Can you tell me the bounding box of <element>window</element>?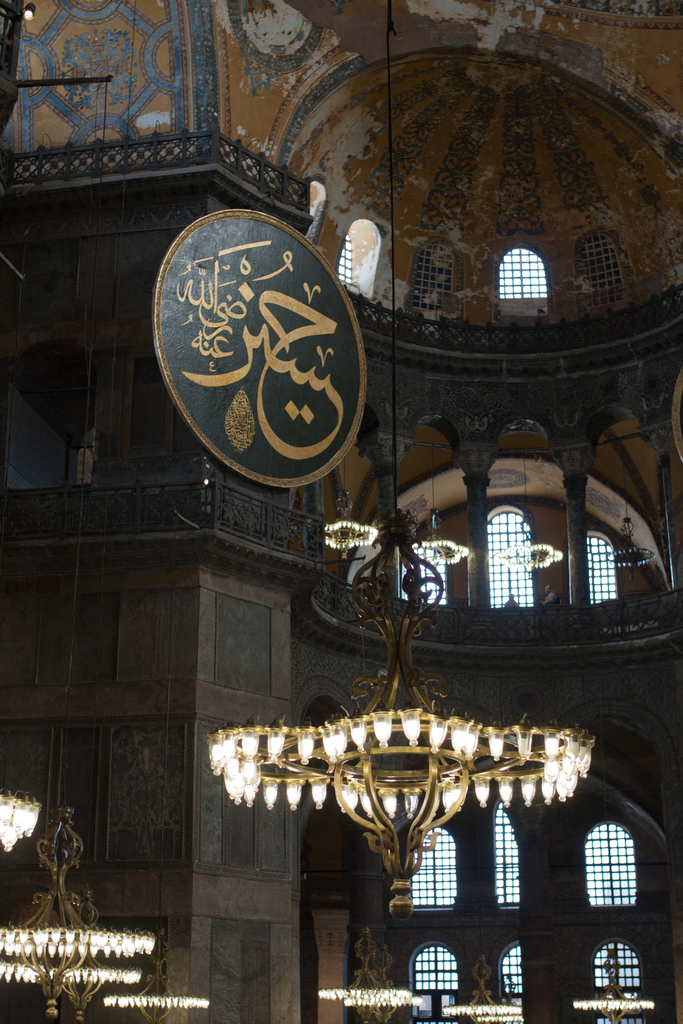
[402, 826, 467, 922].
